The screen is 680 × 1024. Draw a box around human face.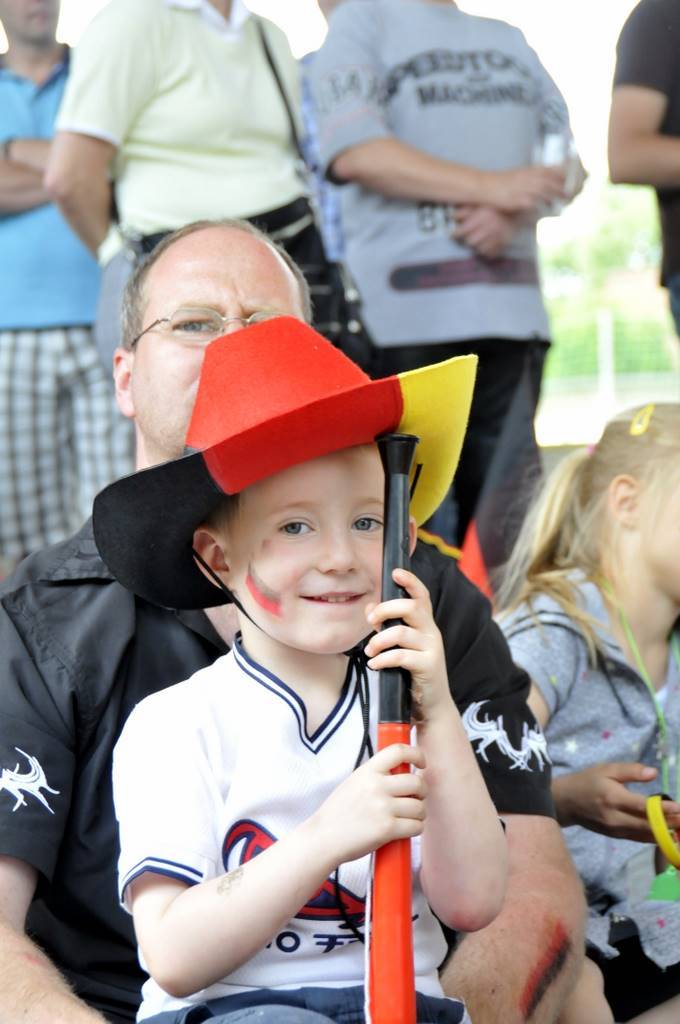
[225,442,389,654].
